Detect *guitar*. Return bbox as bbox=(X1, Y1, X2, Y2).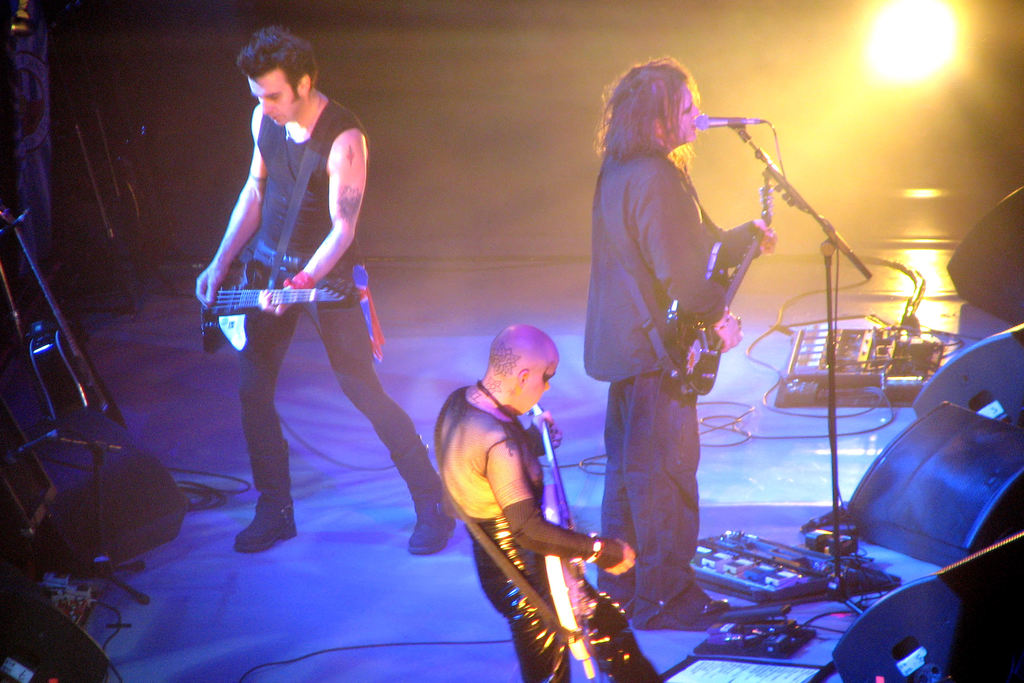
bbox=(200, 258, 361, 355).
